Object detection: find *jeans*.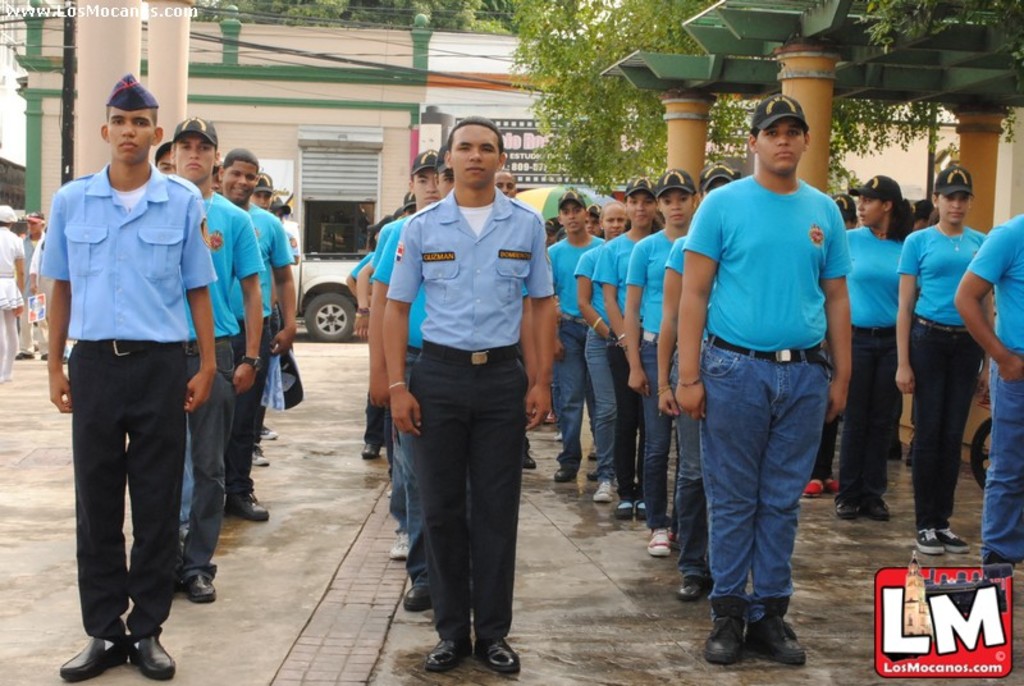
select_region(398, 351, 417, 535).
